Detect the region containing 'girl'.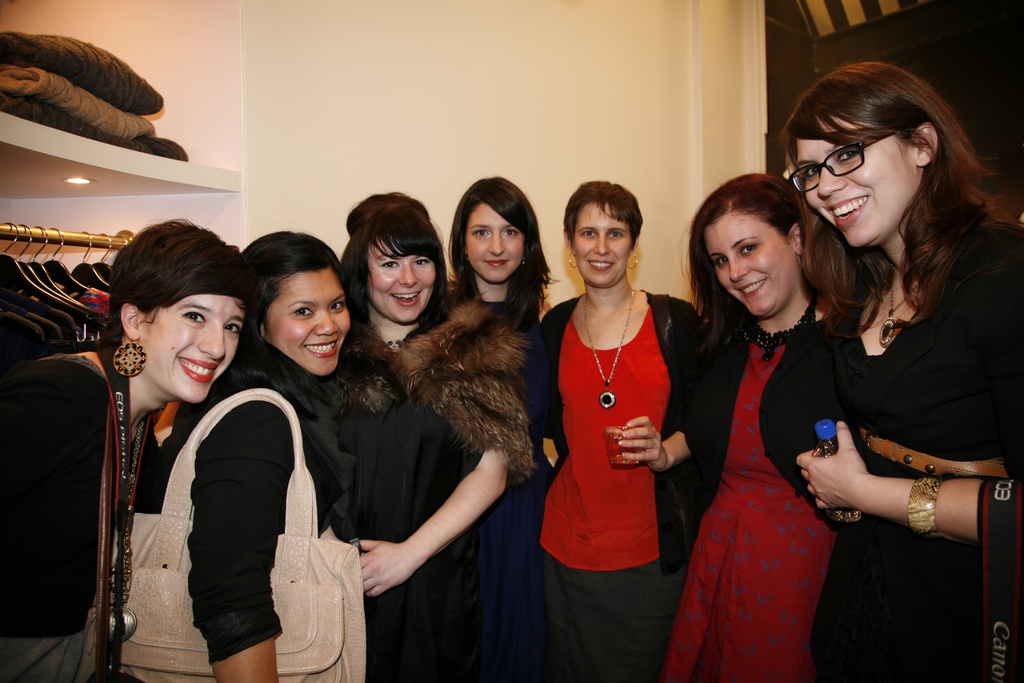
pyautogui.locateOnScreen(659, 173, 836, 682).
